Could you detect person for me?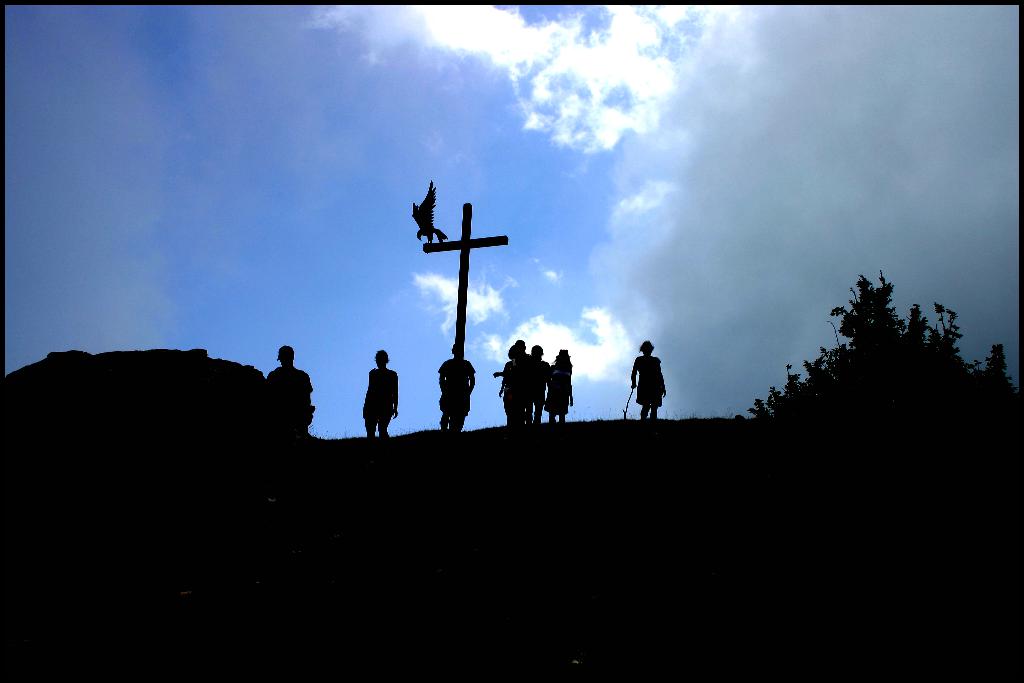
Detection result: bbox(545, 349, 573, 424).
